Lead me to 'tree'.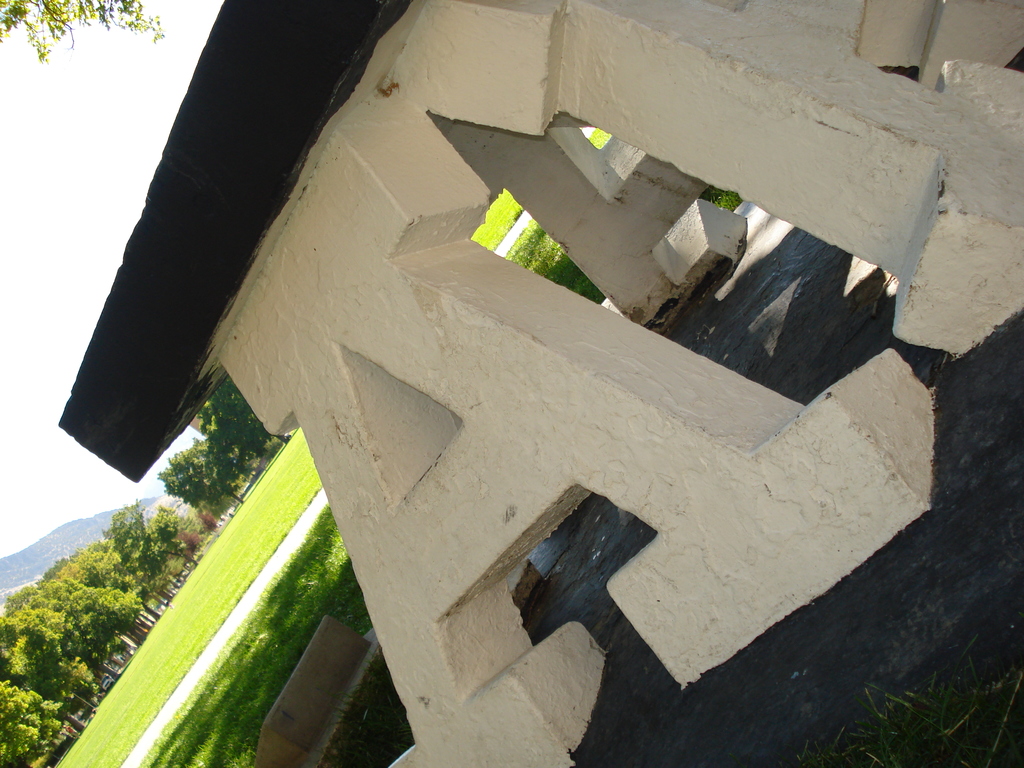
Lead to pyautogui.locateOnScreen(0, 674, 53, 767).
